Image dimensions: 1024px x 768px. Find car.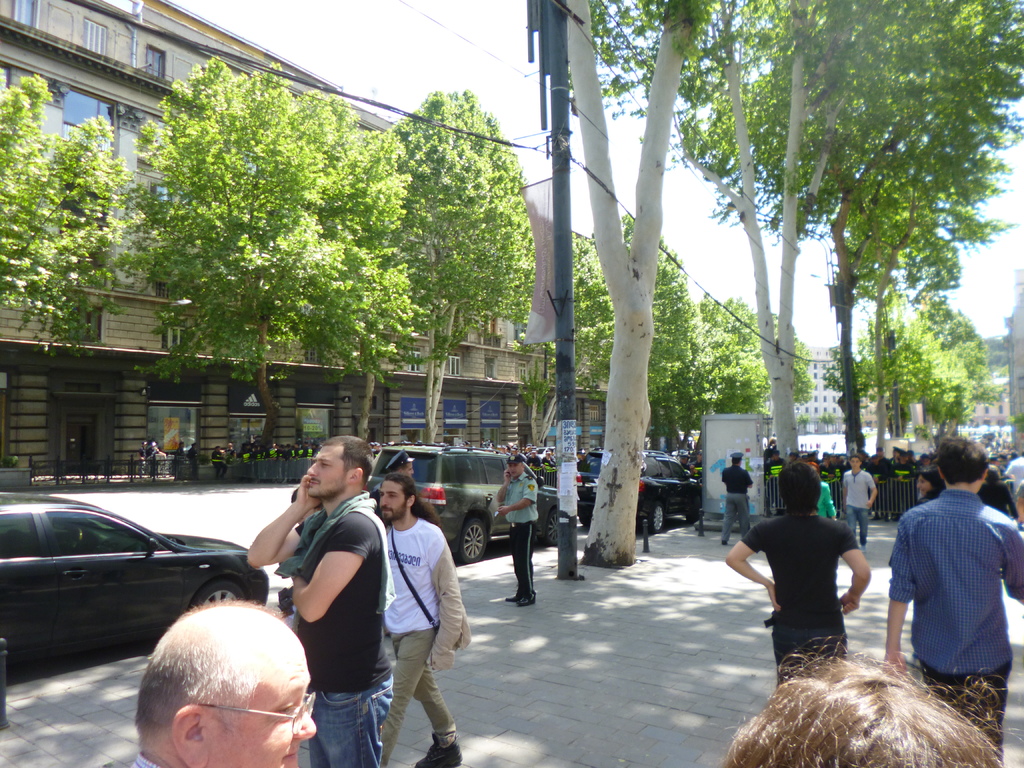
{"x1": 0, "y1": 490, "x2": 265, "y2": 680}.
